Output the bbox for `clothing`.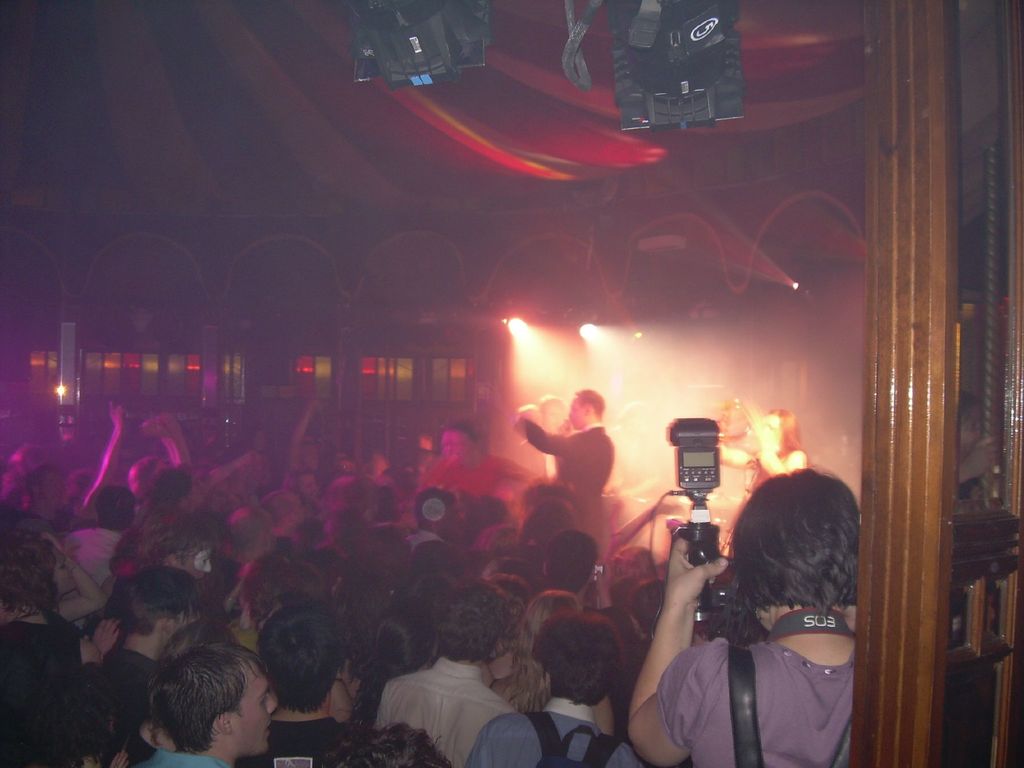
locate(380, 657, 518, 767).
